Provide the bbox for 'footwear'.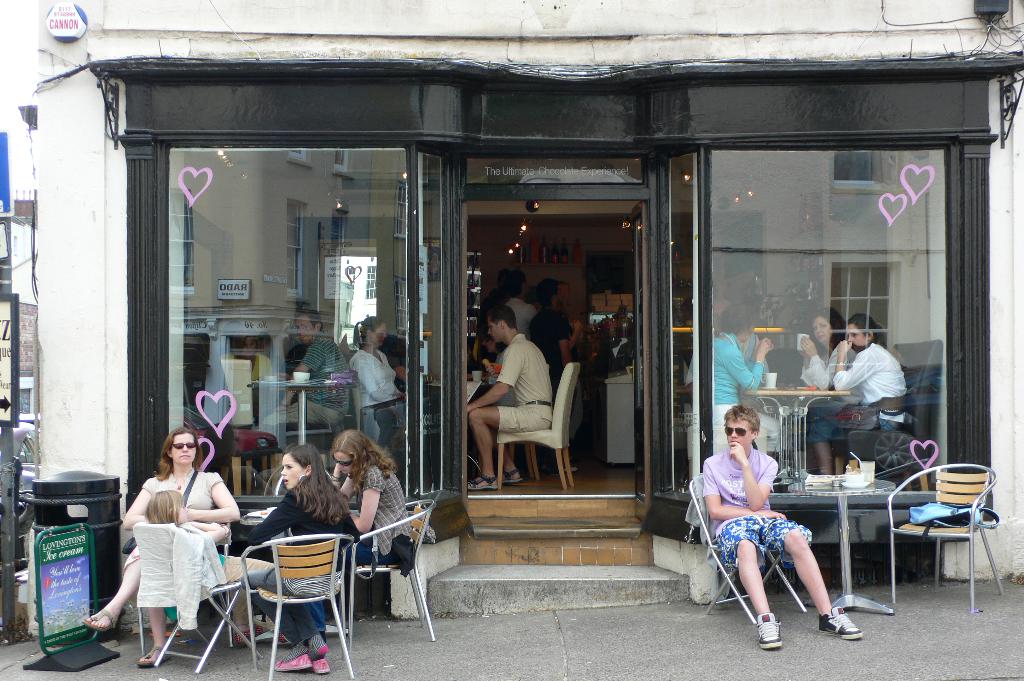
817,605,867,639.
